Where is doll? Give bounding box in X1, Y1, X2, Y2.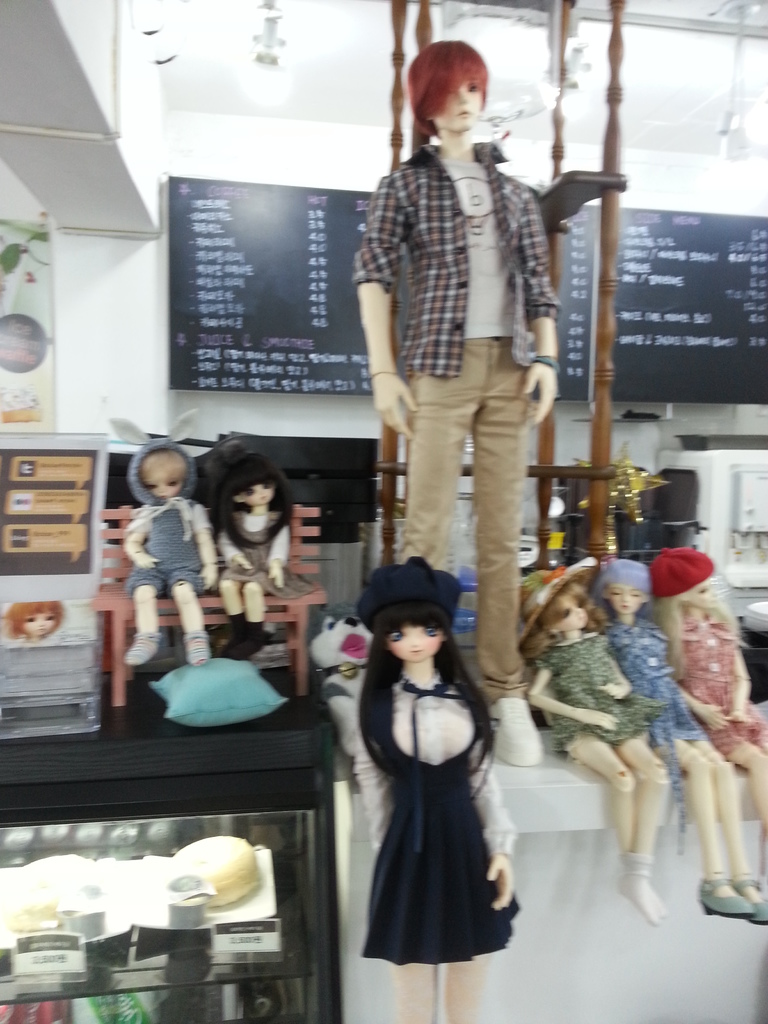
520, 552, 679, 924.
